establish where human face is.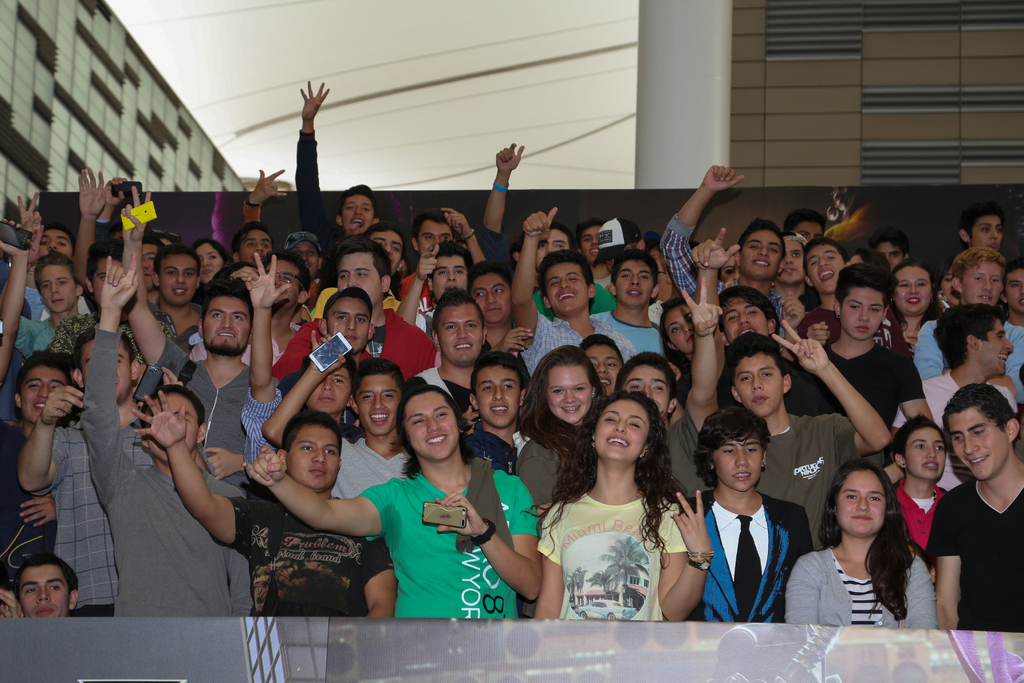
Established at [left=93, top=258, right=120, bottom=304].
